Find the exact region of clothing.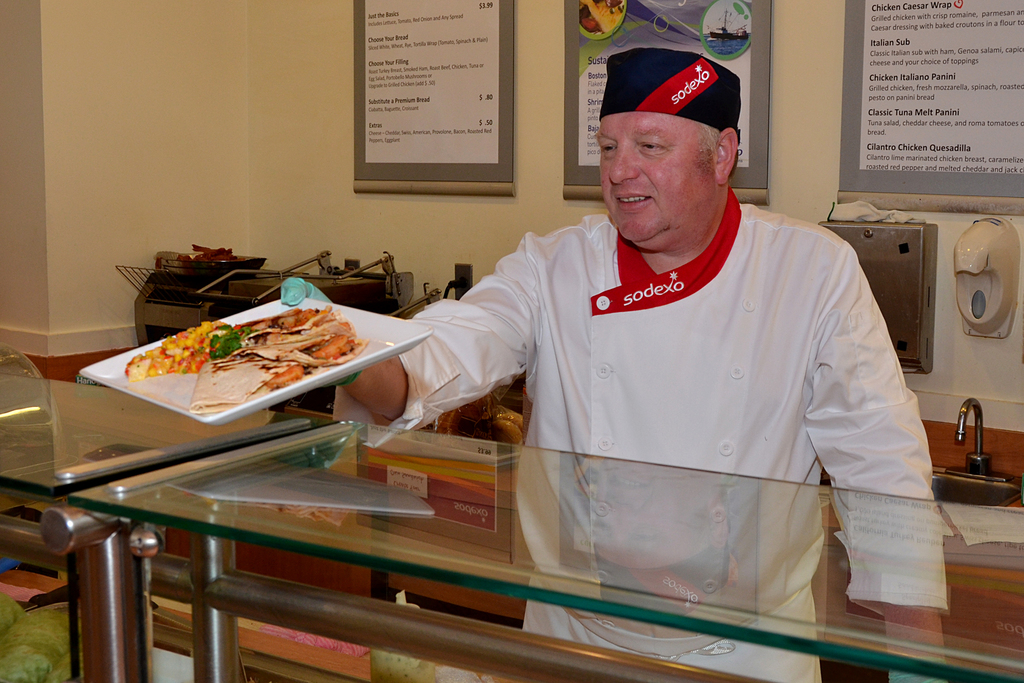
Exact region: [332, 185, 952, 682].
